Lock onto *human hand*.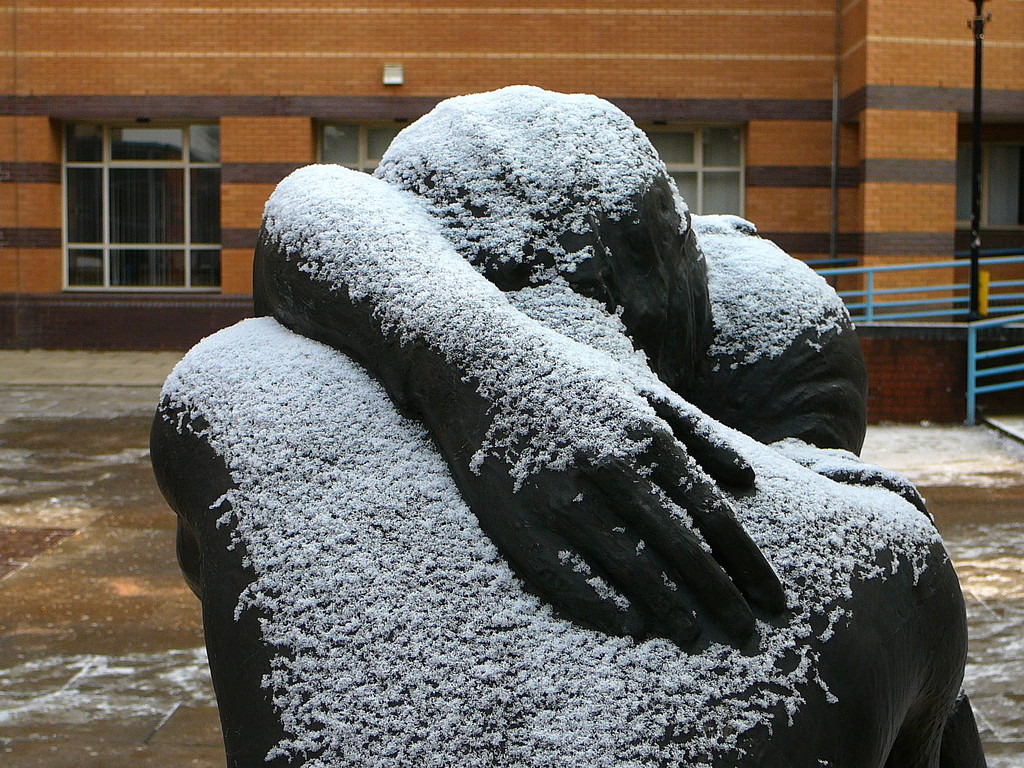
Locked: [767, 437, 932, 516].
